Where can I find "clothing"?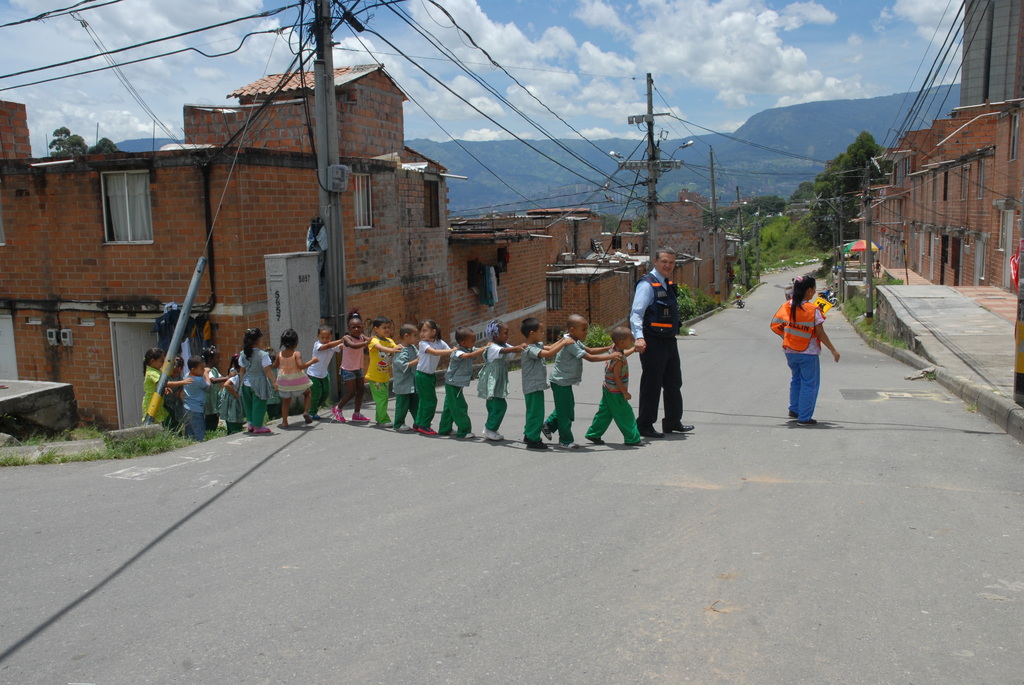
You can find it at [272,351,310,398].
